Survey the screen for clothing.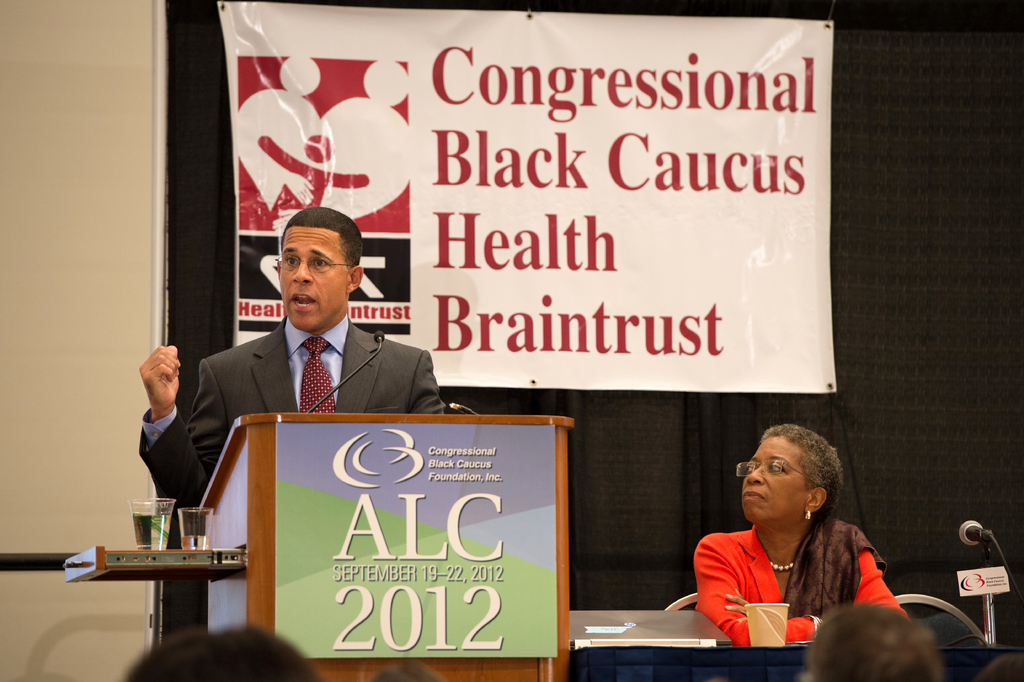
Survey found: crop(698, 494, 898, 656).
